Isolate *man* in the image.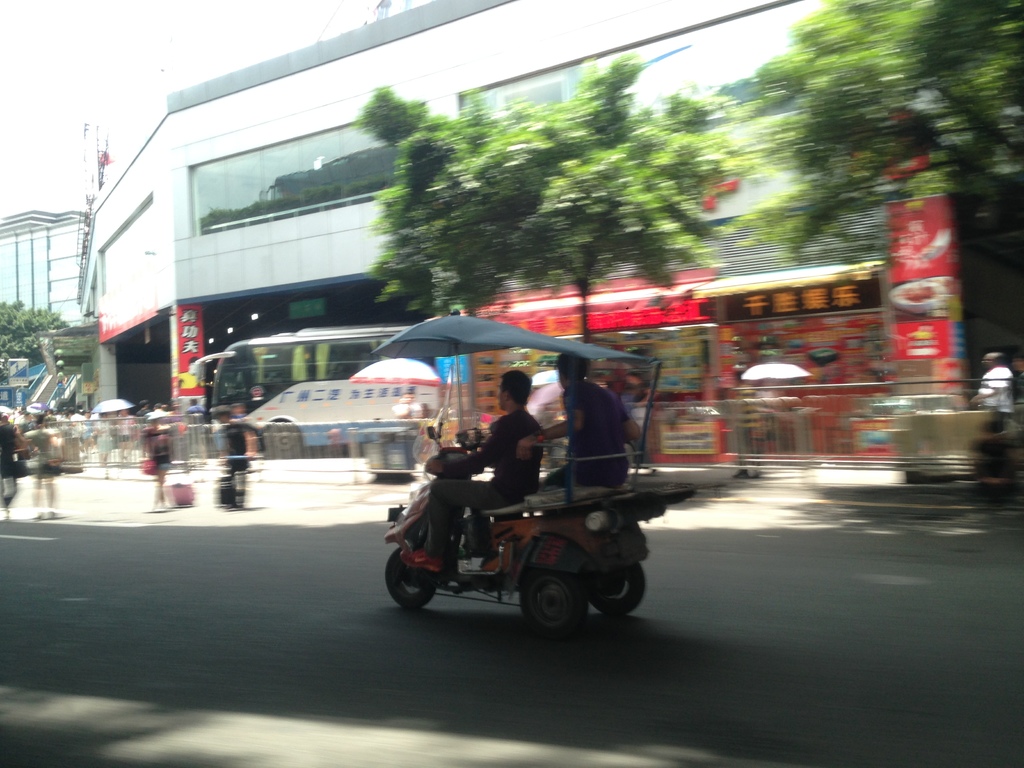
Isolated region: BBox(432, 365, 547, 570).
